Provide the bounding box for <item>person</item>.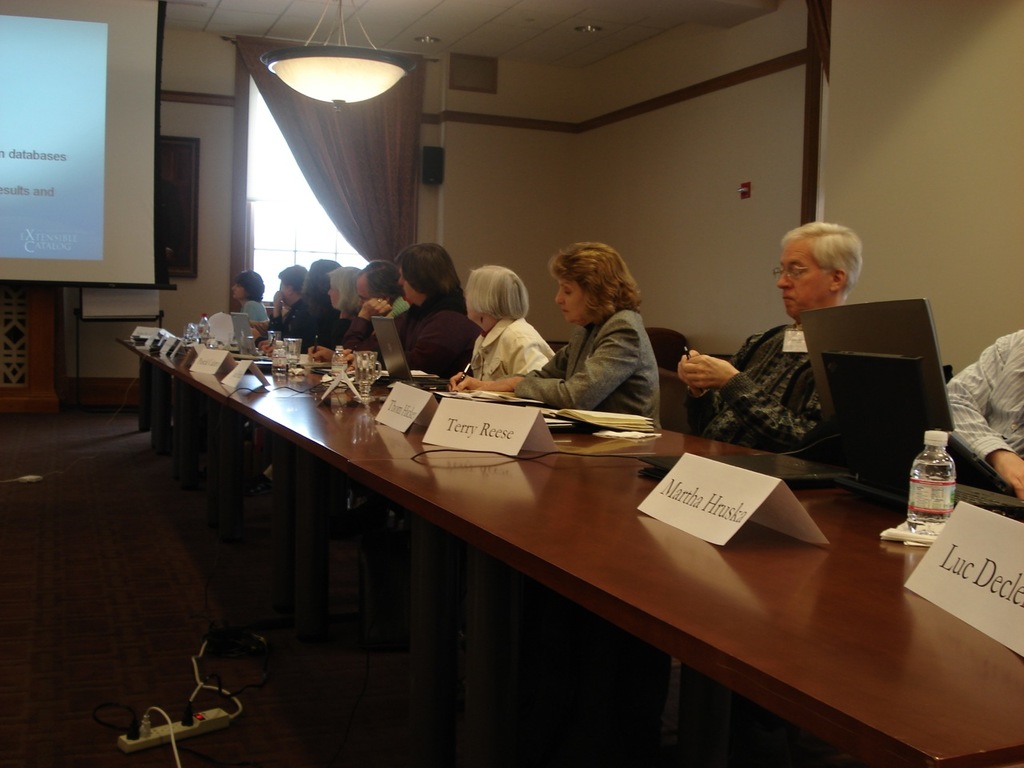
bbox=(466, 274, 542, 405).
